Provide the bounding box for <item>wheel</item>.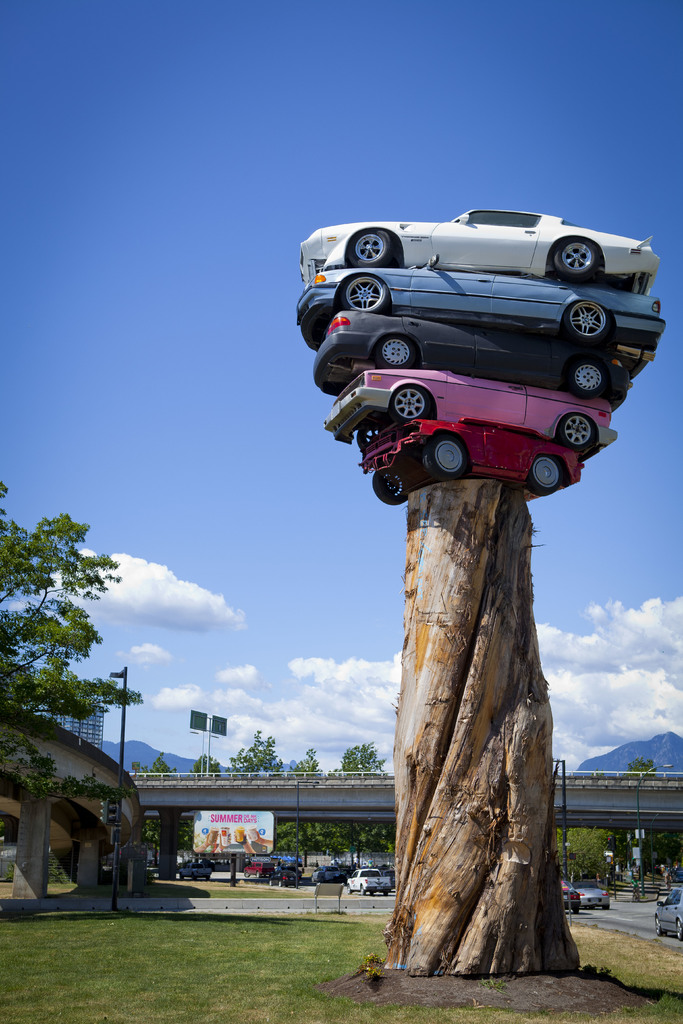
rect(652, 918, 661, 942).
